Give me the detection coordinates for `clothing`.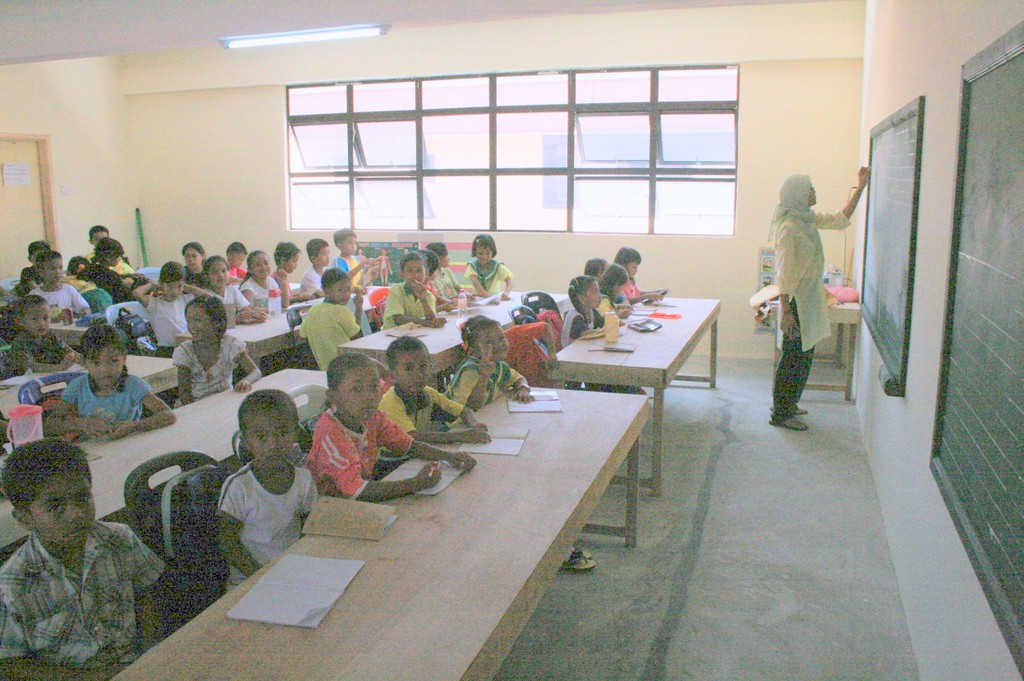
x1=171 y1=338 x2=248 y2=410.
